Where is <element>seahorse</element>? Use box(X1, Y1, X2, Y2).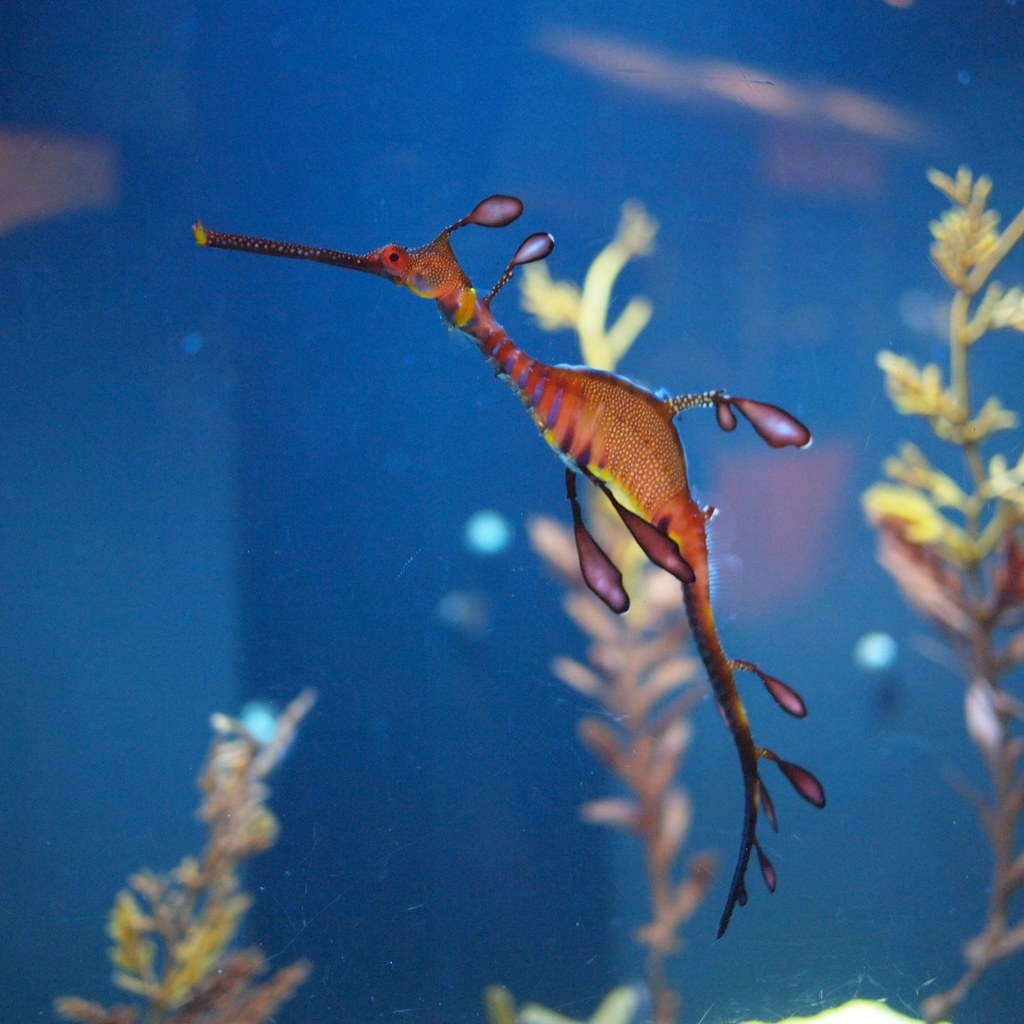
box(193, 189, 832, 945).
